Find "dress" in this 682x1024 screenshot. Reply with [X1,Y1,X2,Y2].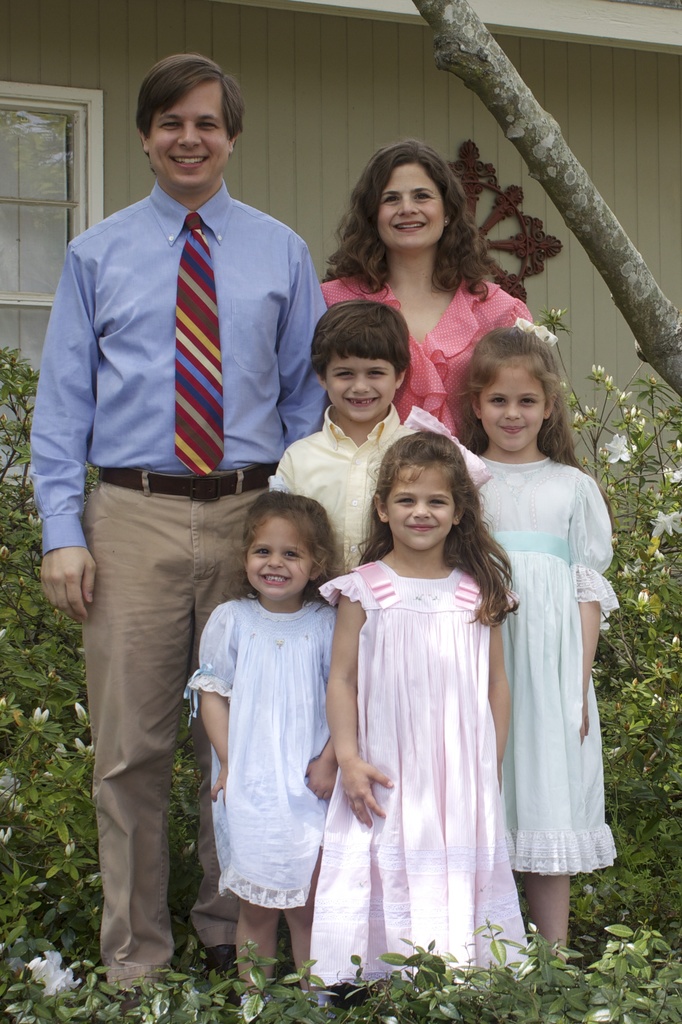
[311,554,548,989].
